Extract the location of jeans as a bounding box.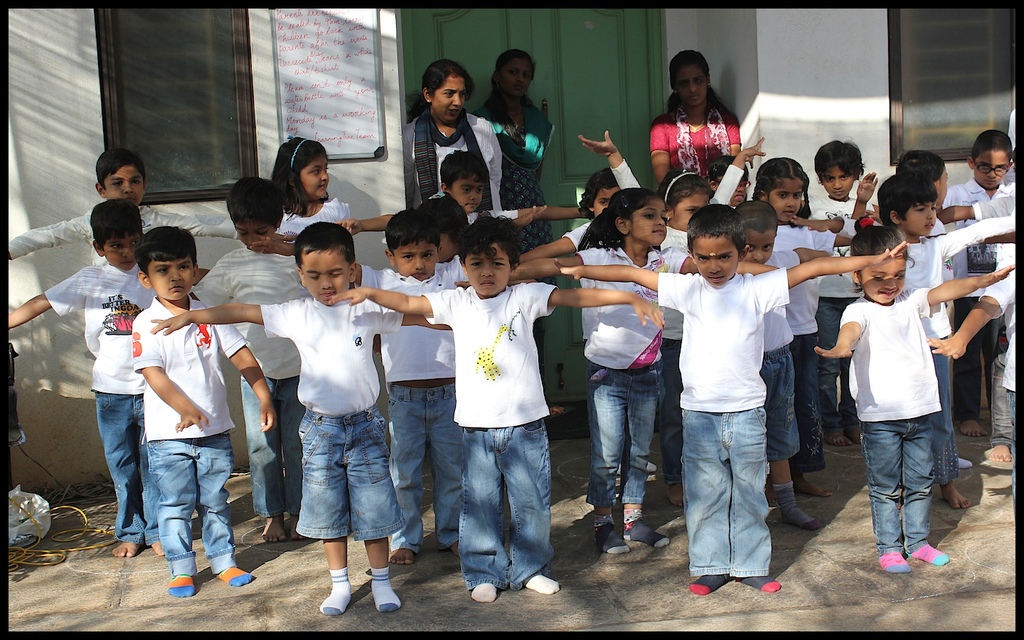
763:345:796:460.
